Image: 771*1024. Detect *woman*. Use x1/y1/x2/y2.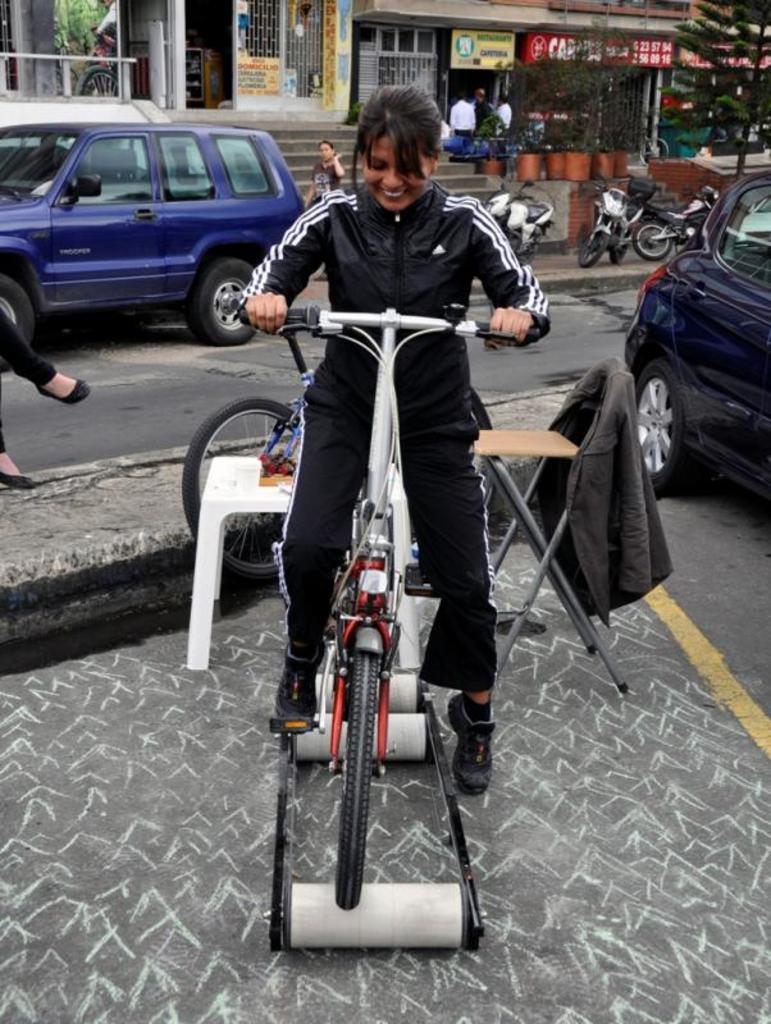
227/77/532/723.
